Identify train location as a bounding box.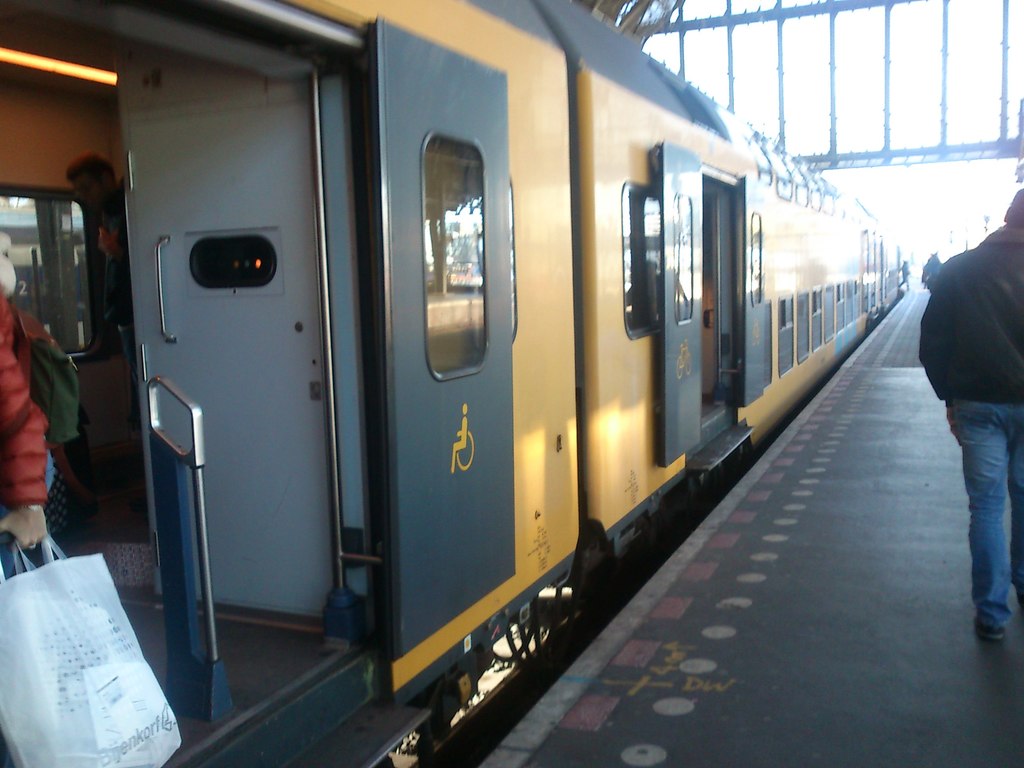
region(0, 1, 912, 767).
